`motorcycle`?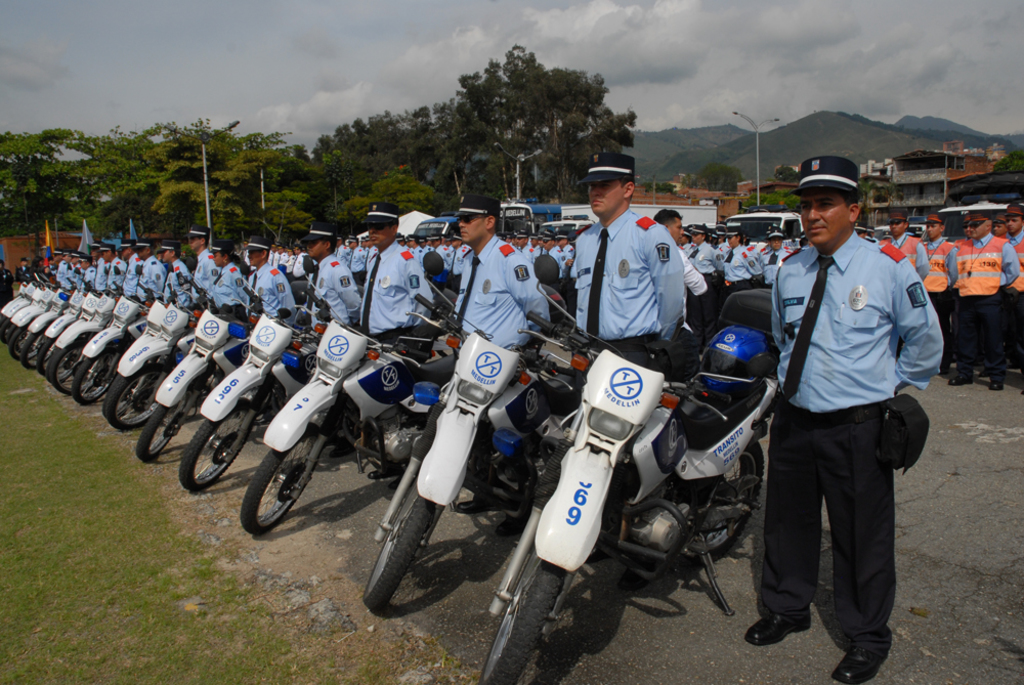
102, 263, 185, 433
